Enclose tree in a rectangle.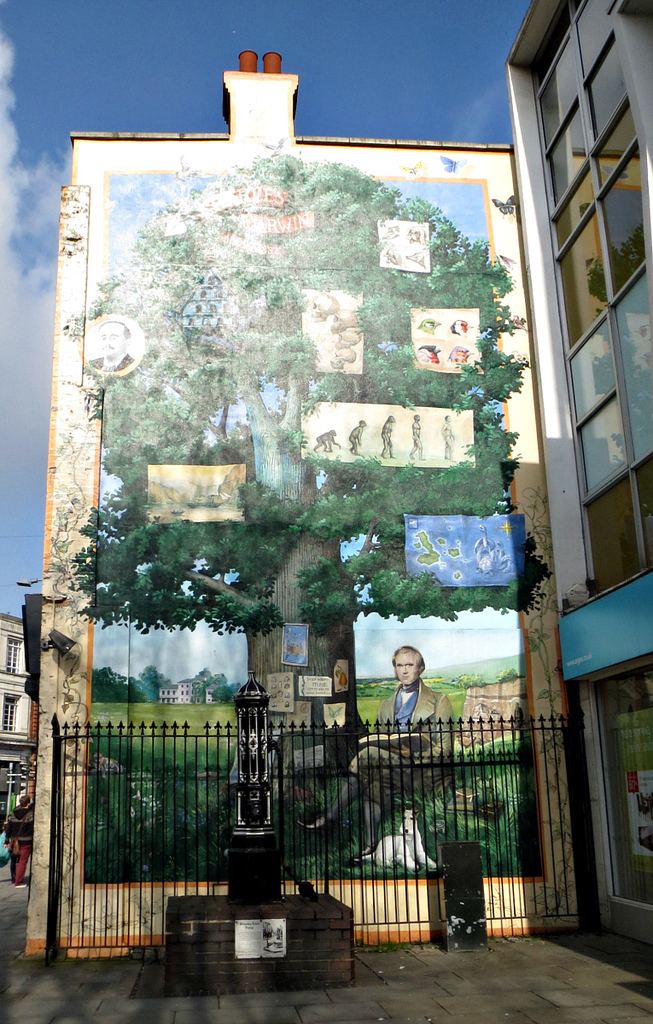
<bbox>52, 132, 560, 798</bbox>.
